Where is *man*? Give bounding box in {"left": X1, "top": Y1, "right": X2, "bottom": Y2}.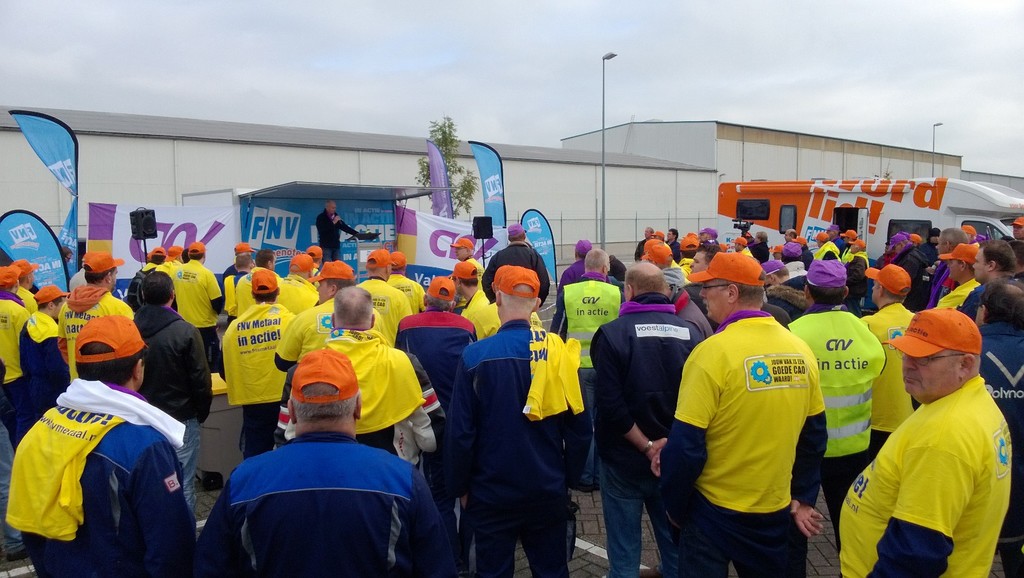
{"left": 952, "top": 233, "right": 1023, "bottom": 324}.
